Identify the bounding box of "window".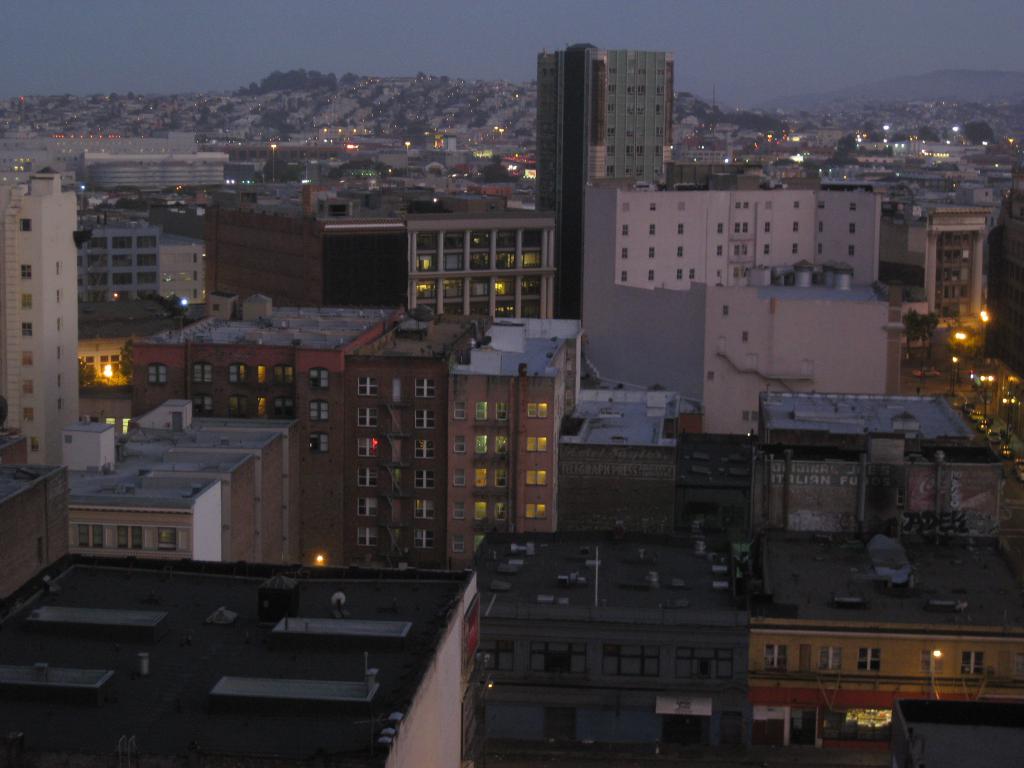
Rect(195, 397, 212, 421).
